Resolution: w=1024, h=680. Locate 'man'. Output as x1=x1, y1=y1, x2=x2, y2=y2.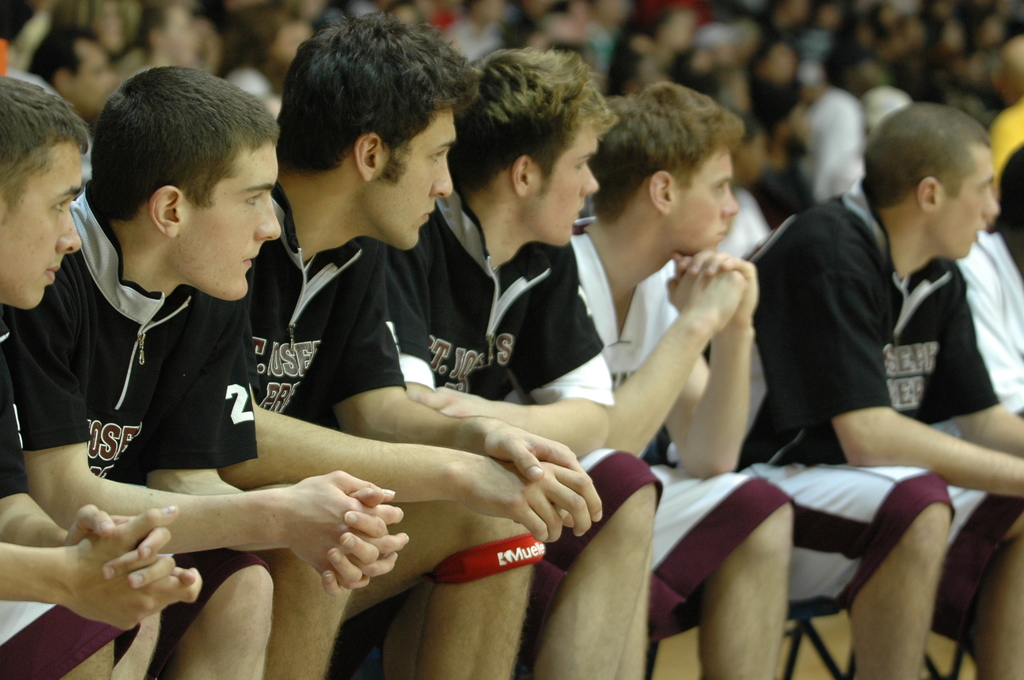
x1=393, y1=49, x2=662, y2=679.
